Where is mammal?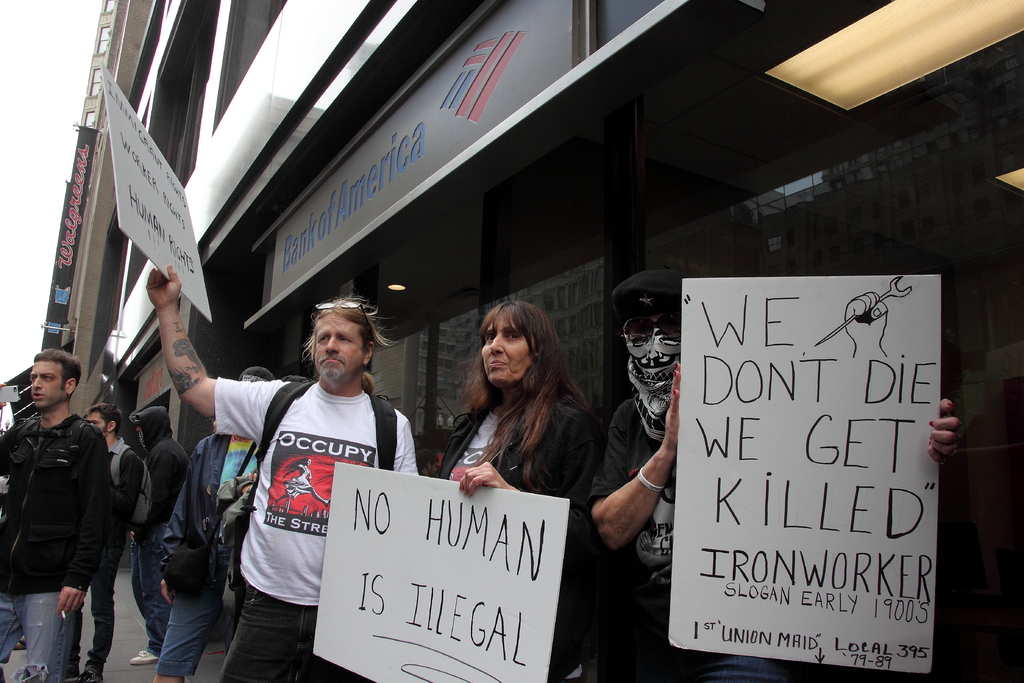
(420, 293, 591, 682).
